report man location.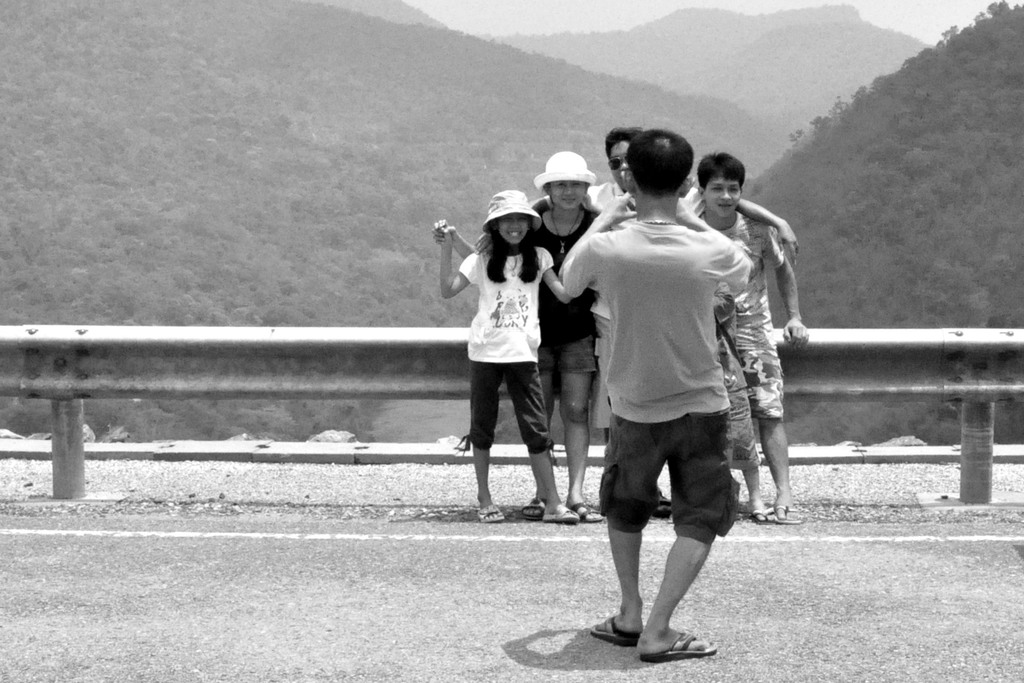
Report: box(689, 147, 809, 522).
